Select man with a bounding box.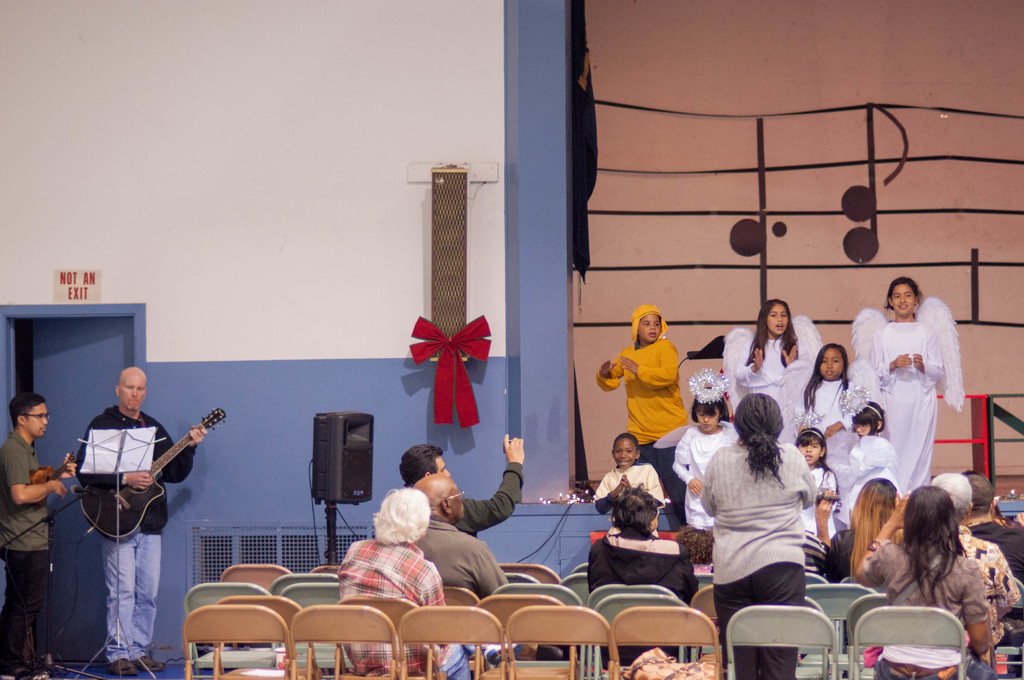
894, 473, 1023, 625.
